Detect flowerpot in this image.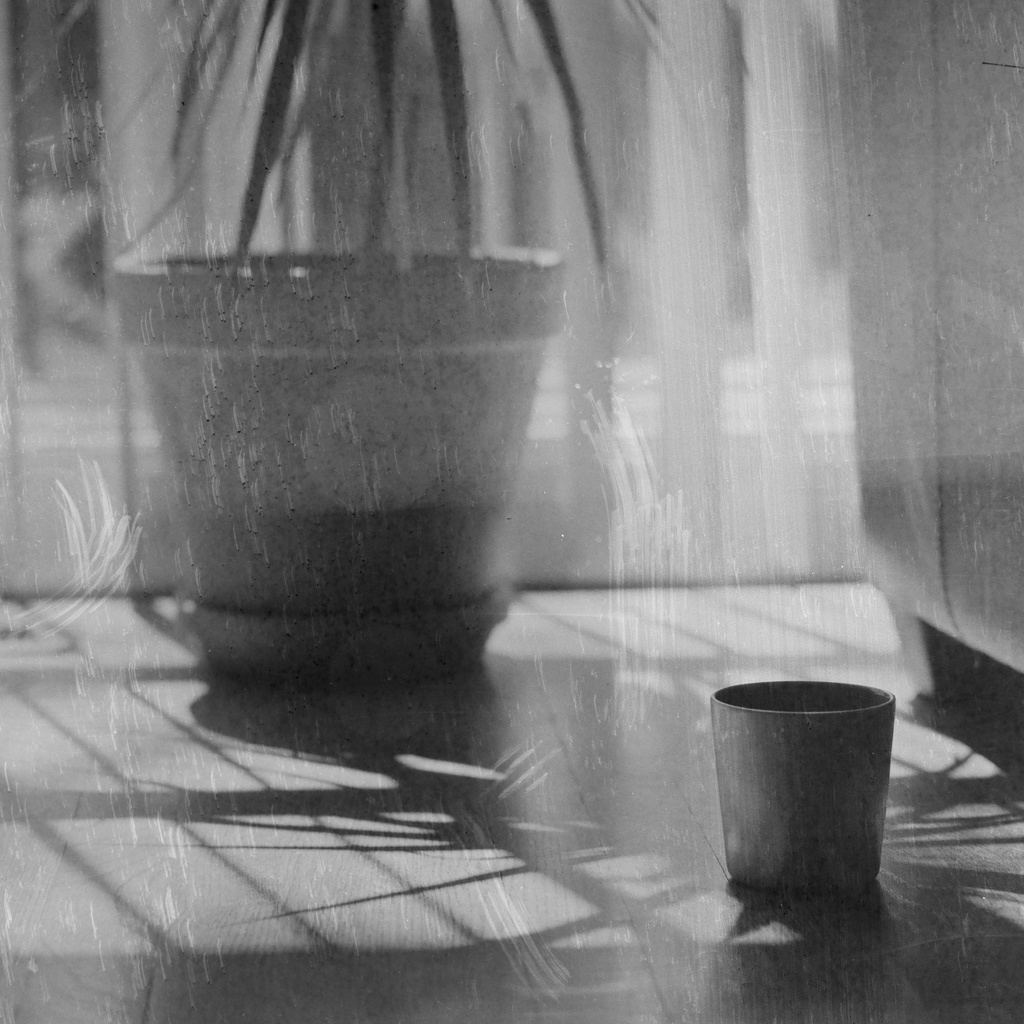
Detection: 115,248,565,693.
